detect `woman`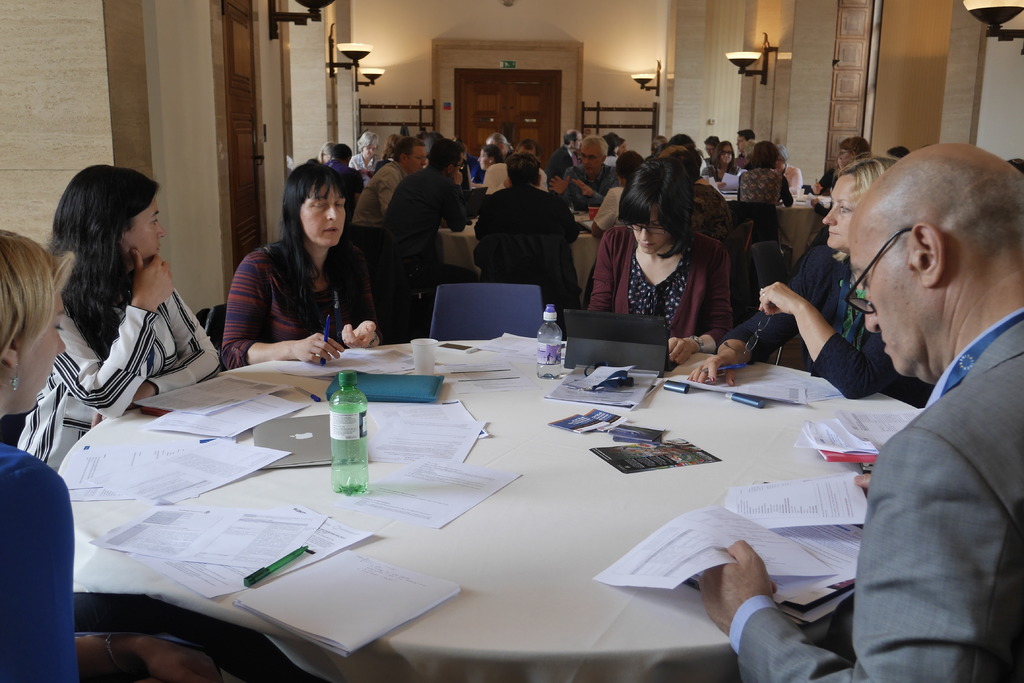
<bbox>812, 140, 864, 202</bbox>
